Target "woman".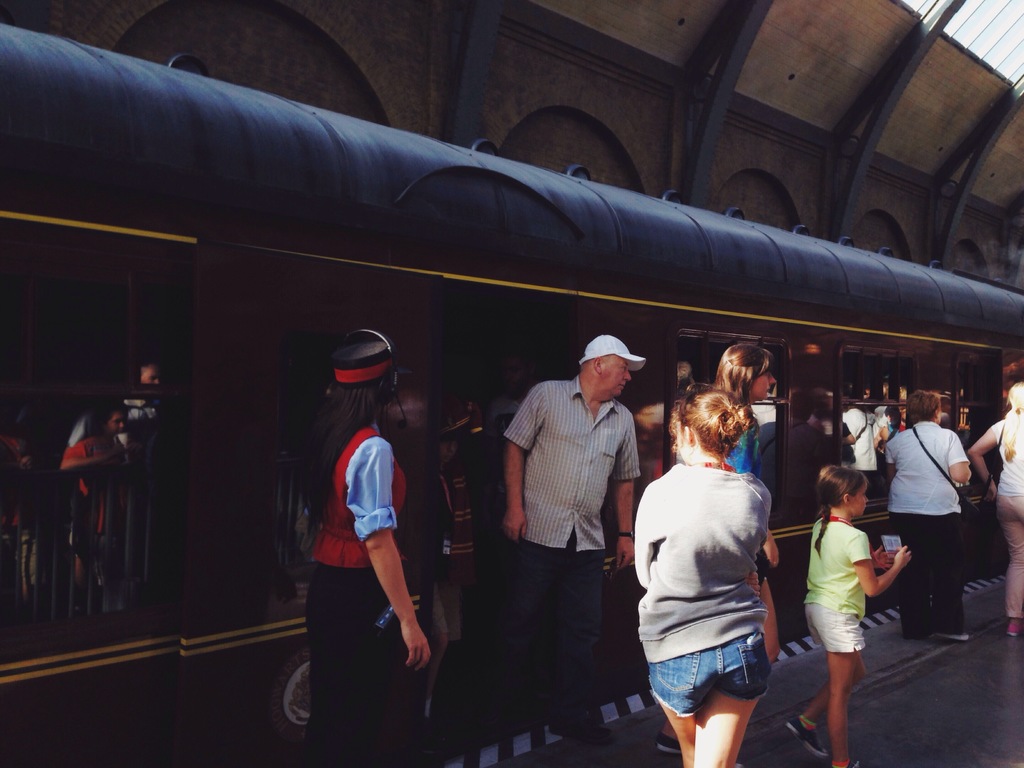
Target region: [x1=966, y1=384, x2=1023, y2=638].
